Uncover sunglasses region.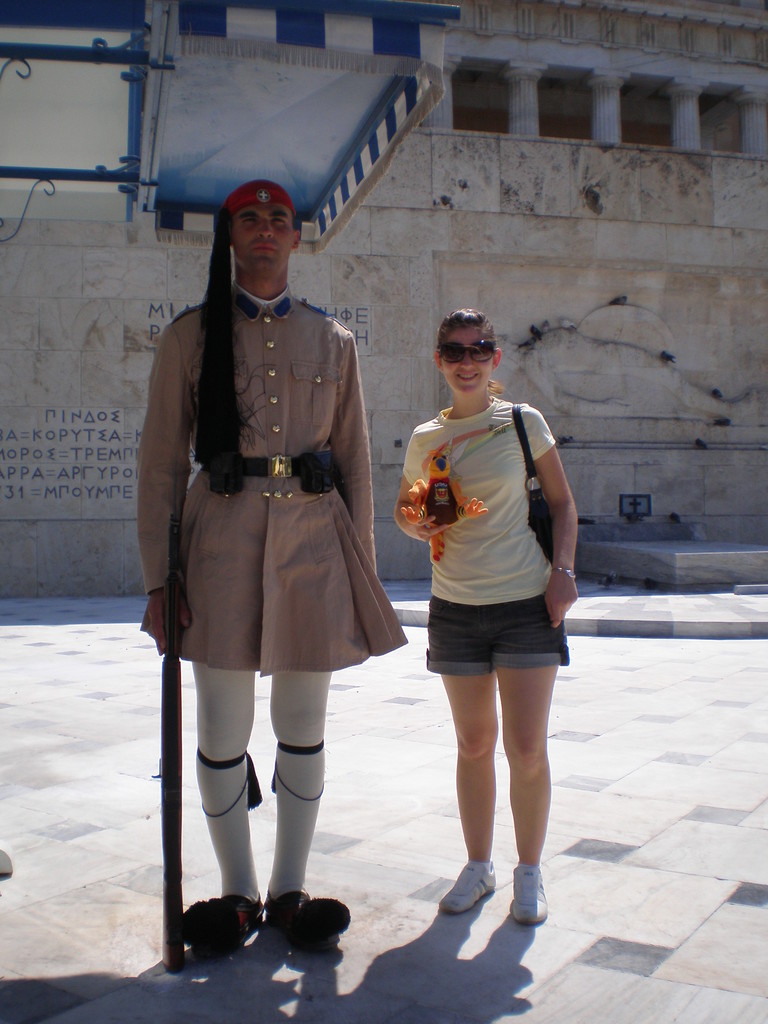
Uncovered: (x1=436, y1=342, x2=494, y2=361).
